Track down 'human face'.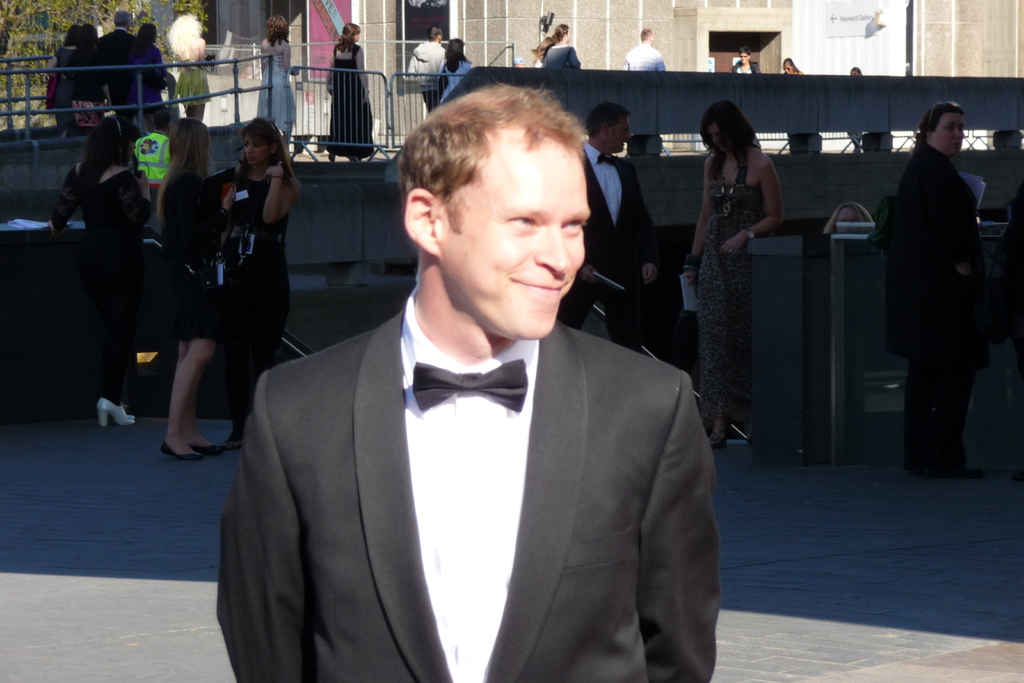
Tracked to <bbox>932, 110, 961, 156</bbox>.
